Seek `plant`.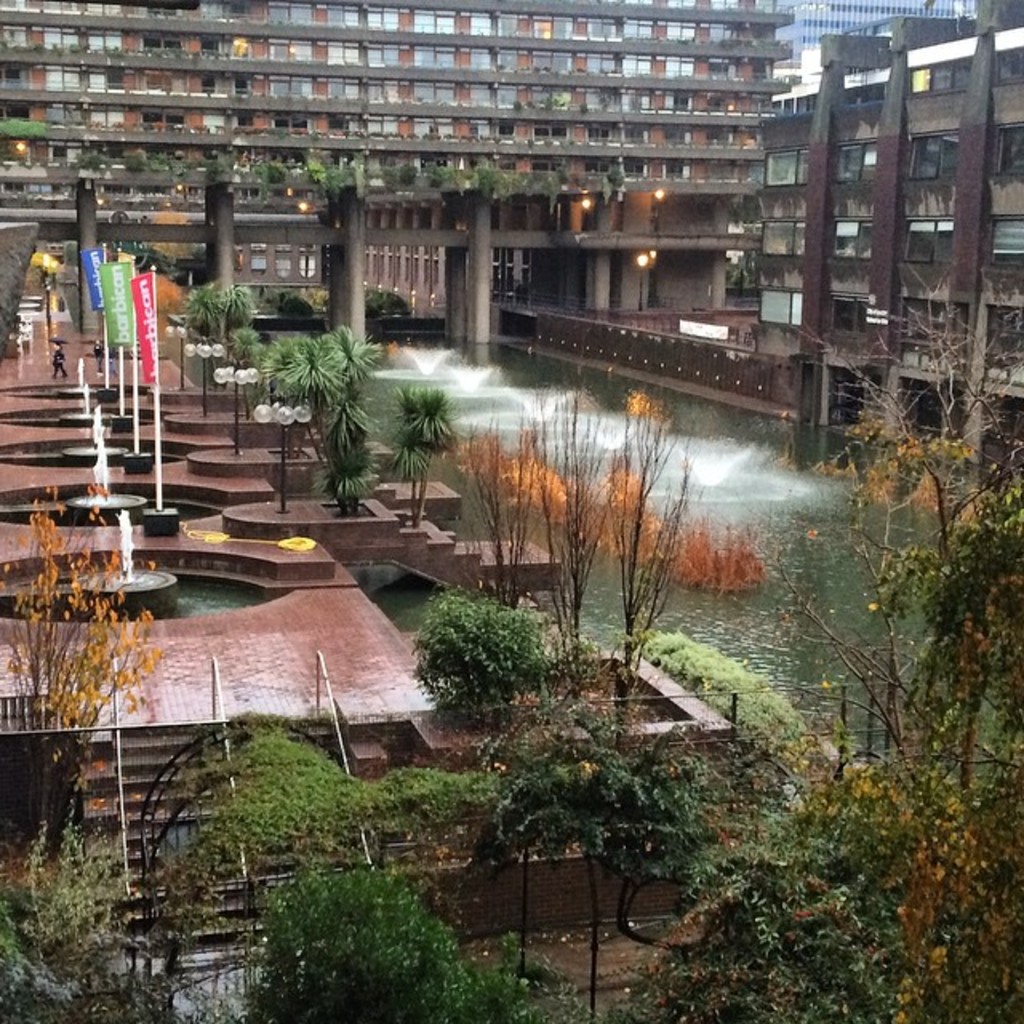
{"x1": 302, "y1": 286, "x2": 331, "y2": 322}.
